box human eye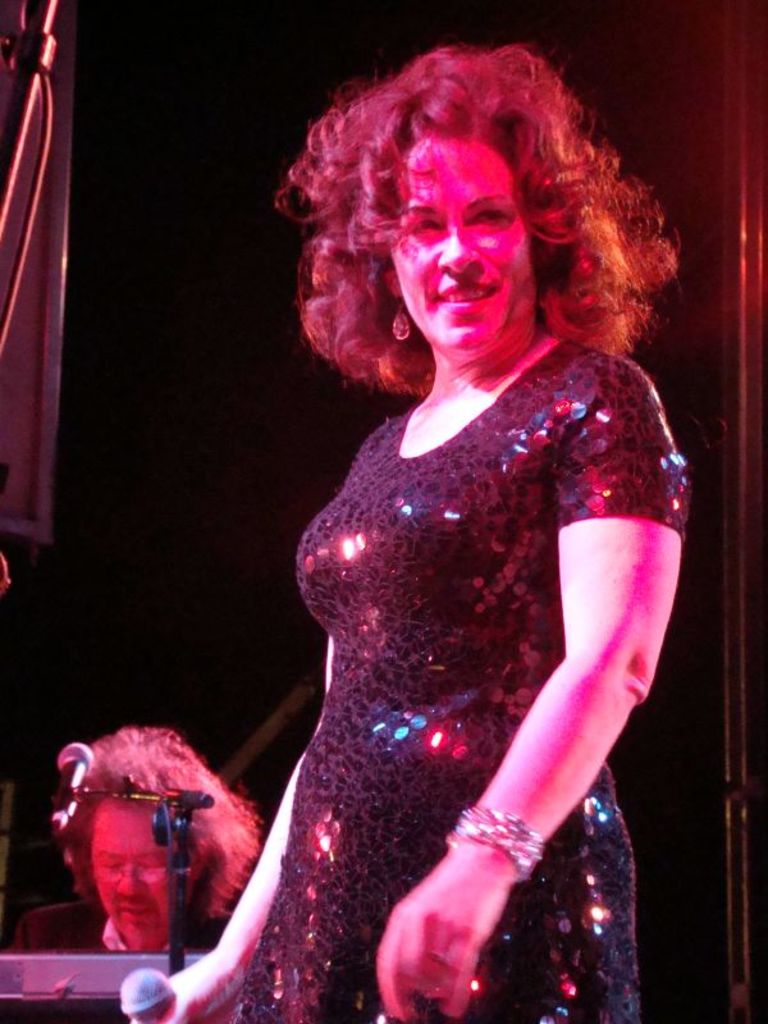
region(410, 218, 444, 236)
